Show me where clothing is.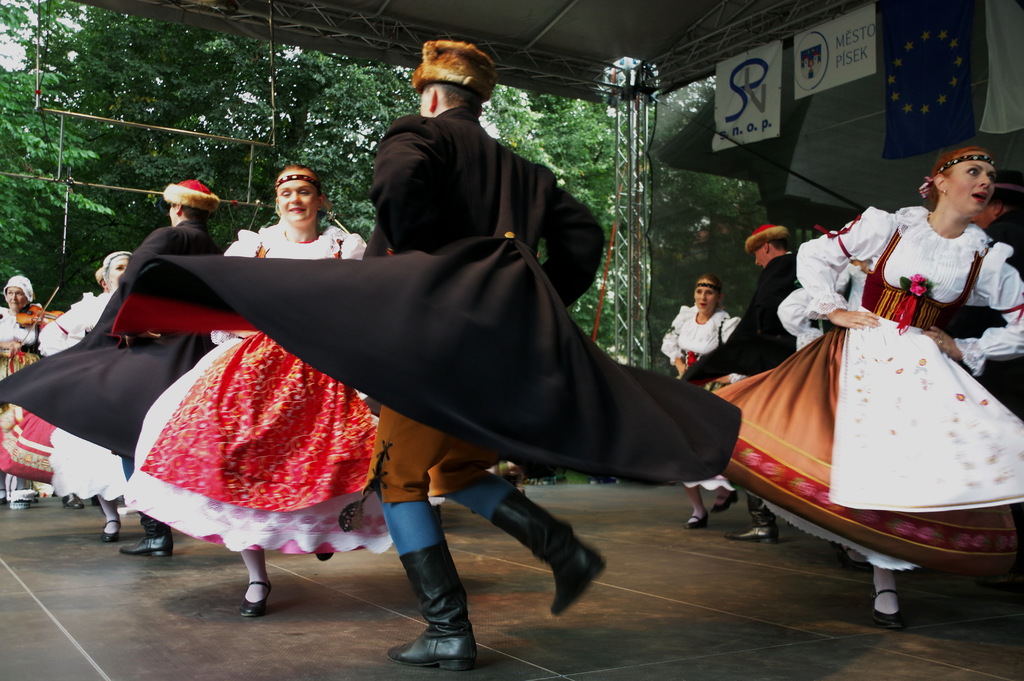
clothing is at (left=708, top=488, right=735, bottom=504).
